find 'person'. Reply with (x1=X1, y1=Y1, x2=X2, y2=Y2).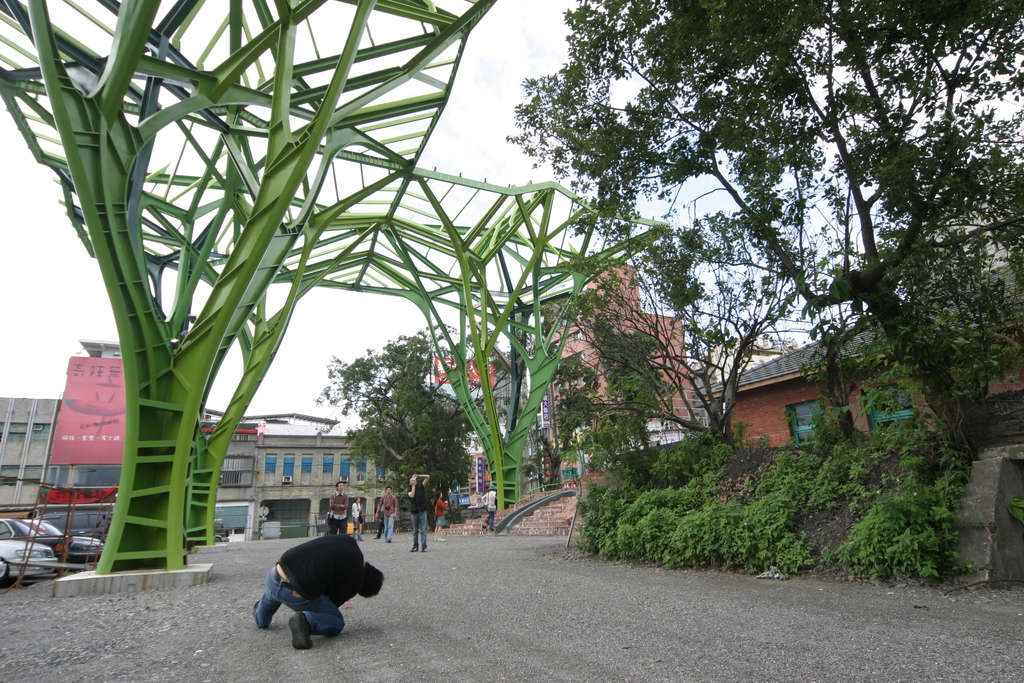
(x1=408, y1=471, x2=430, y2=556).
